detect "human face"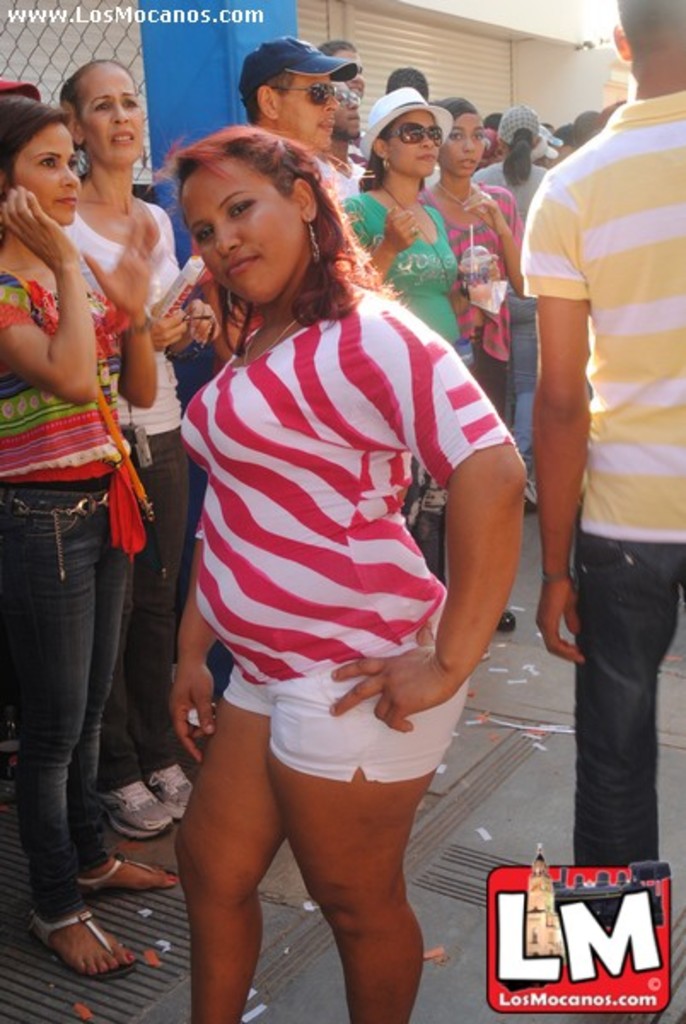
(x1=73, y1=73, x2=147, y2=164)
